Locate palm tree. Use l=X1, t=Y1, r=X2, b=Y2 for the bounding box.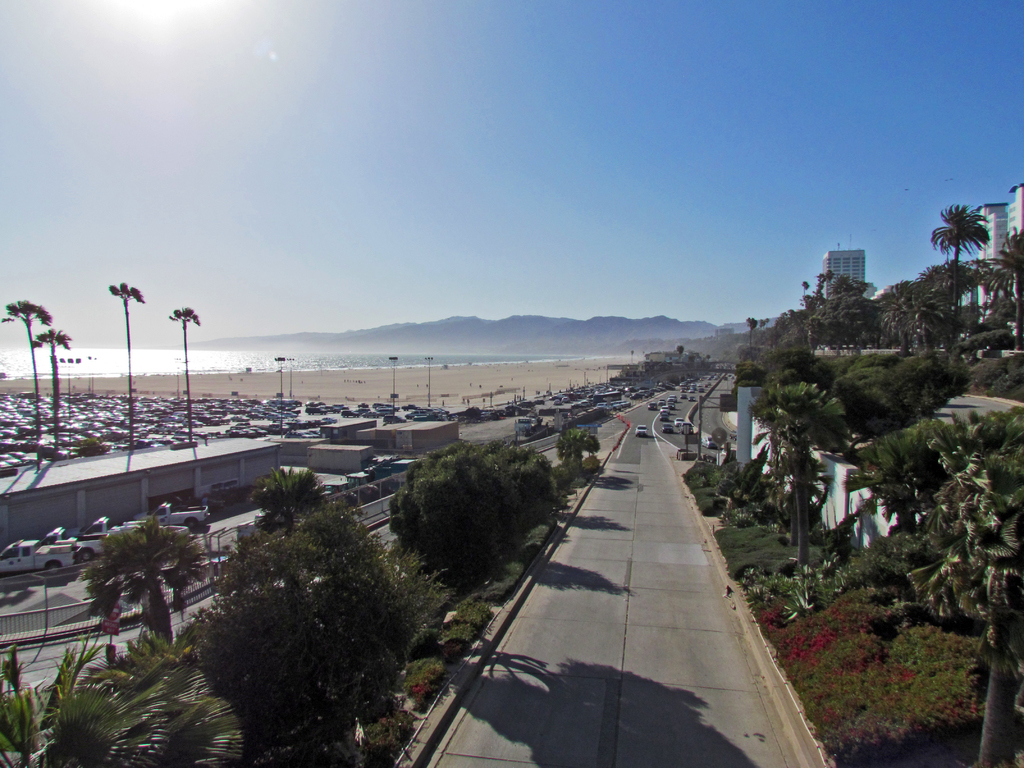
l=245, t=468, r=321, b=556.
